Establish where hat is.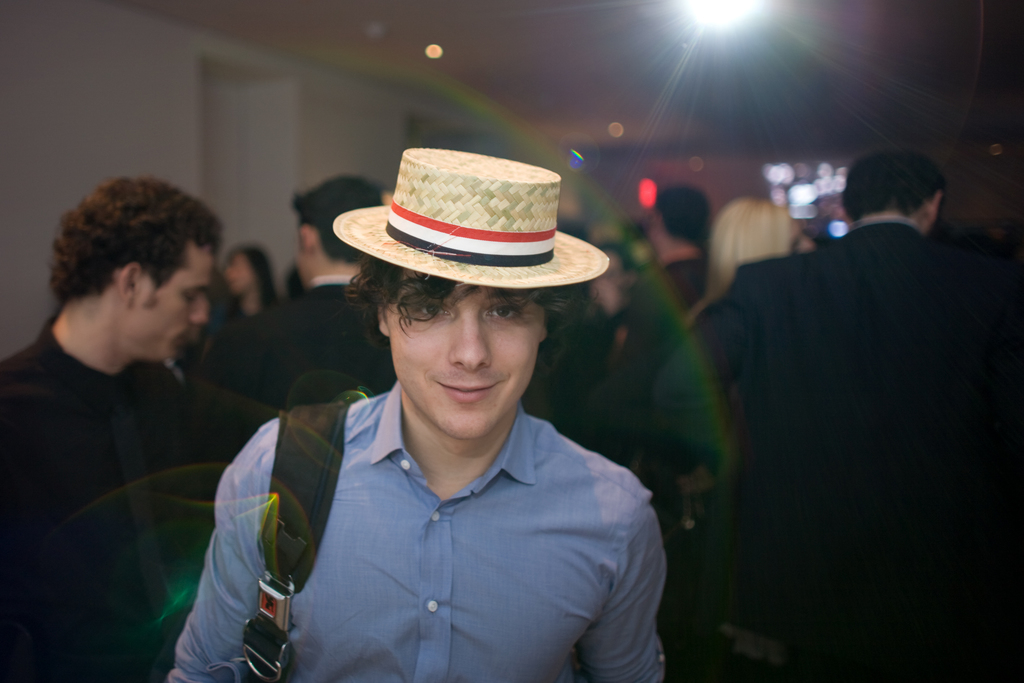
Established at 331/146/612/294.
